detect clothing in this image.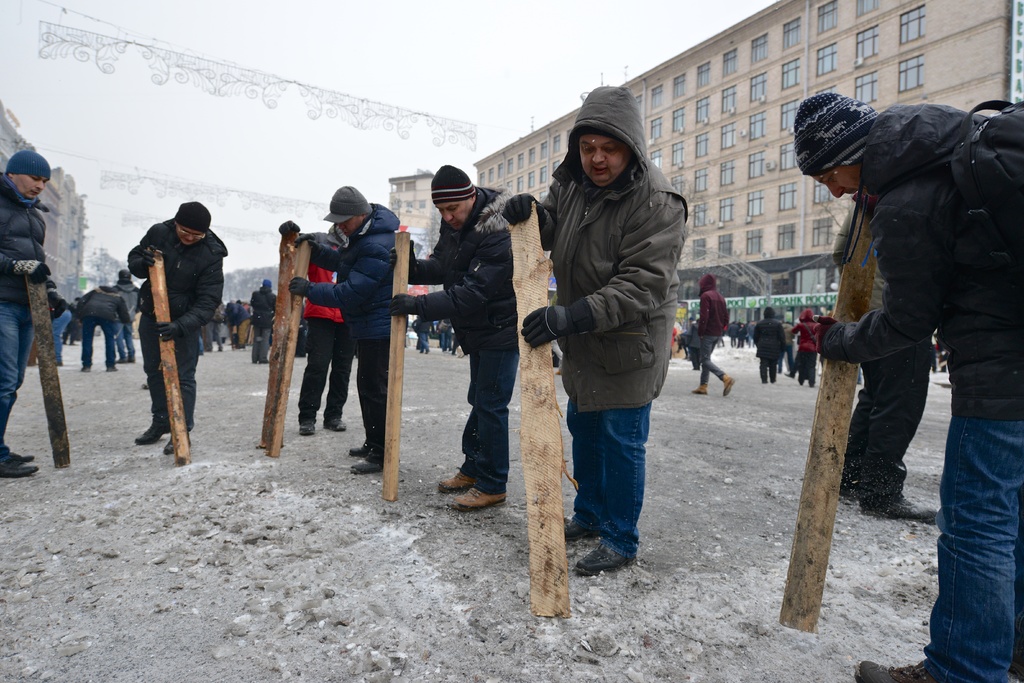
Detection: select_region(814, 217, 954, 519).
